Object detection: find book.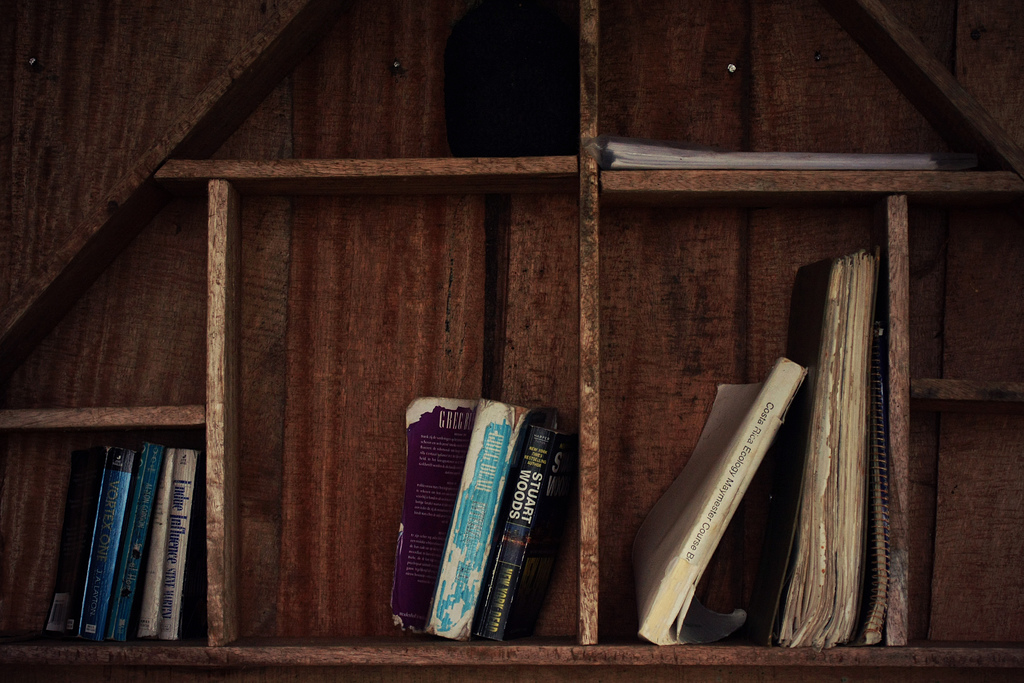
rect(461, 415, 559, 642).
